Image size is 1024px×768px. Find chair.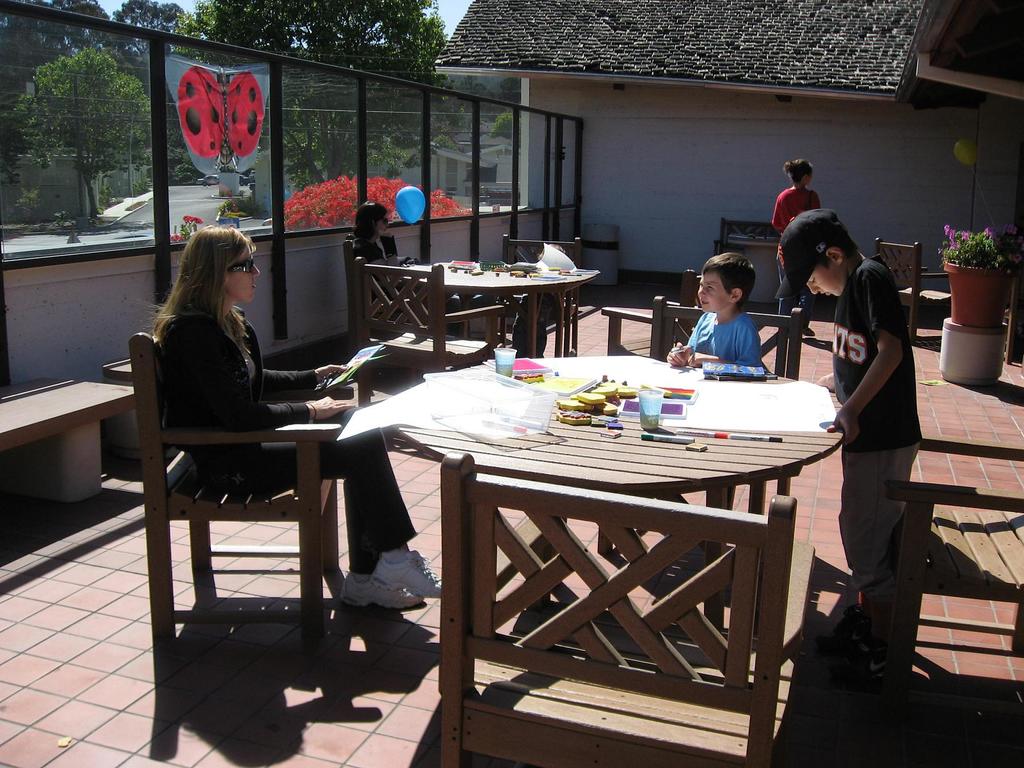
select_region(355, 255, 489, 410).
